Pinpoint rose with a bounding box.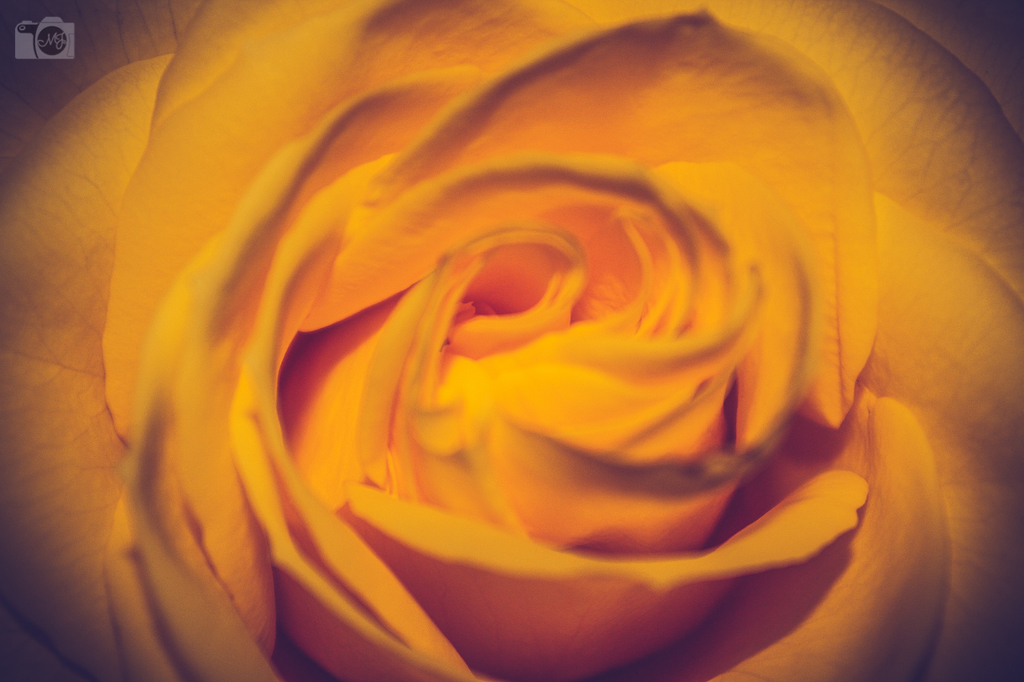
0,0,1023,681.
